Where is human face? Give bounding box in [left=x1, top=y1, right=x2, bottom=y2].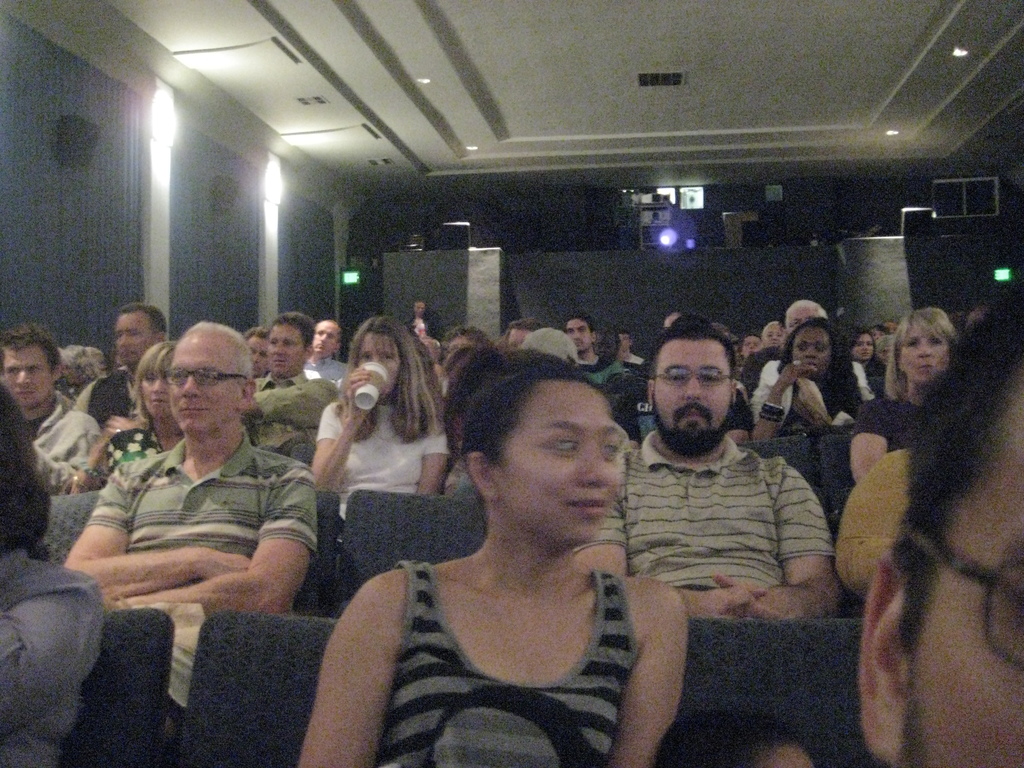
[left=790, top=328, right=831, bottom=377].
